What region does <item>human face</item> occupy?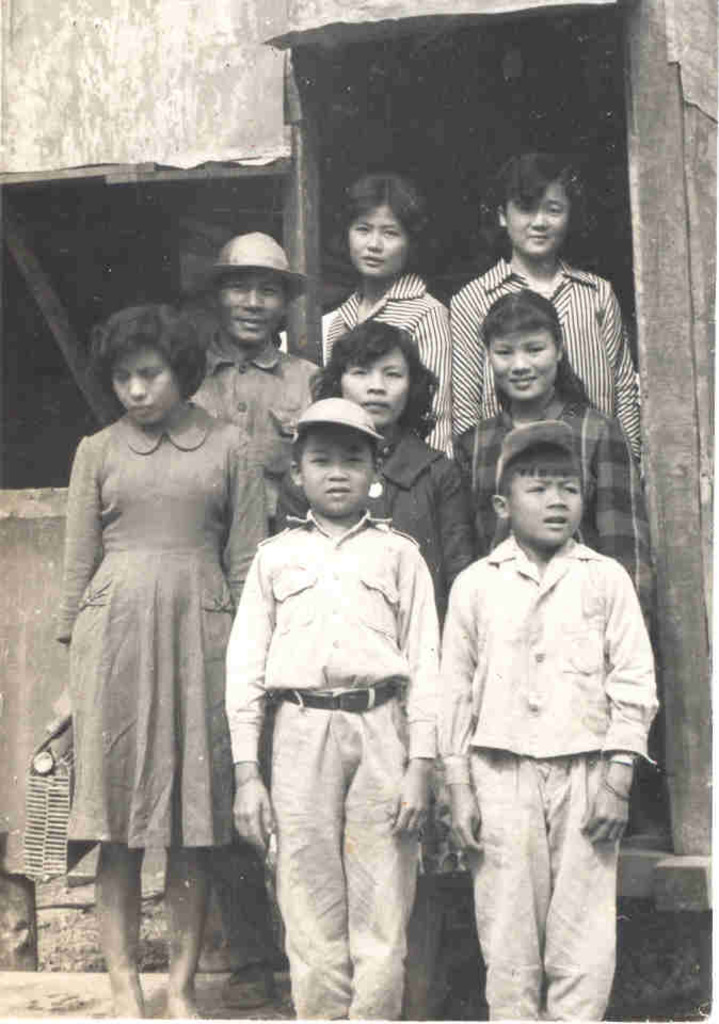
<region>506, 467, 590, 542</region>.
